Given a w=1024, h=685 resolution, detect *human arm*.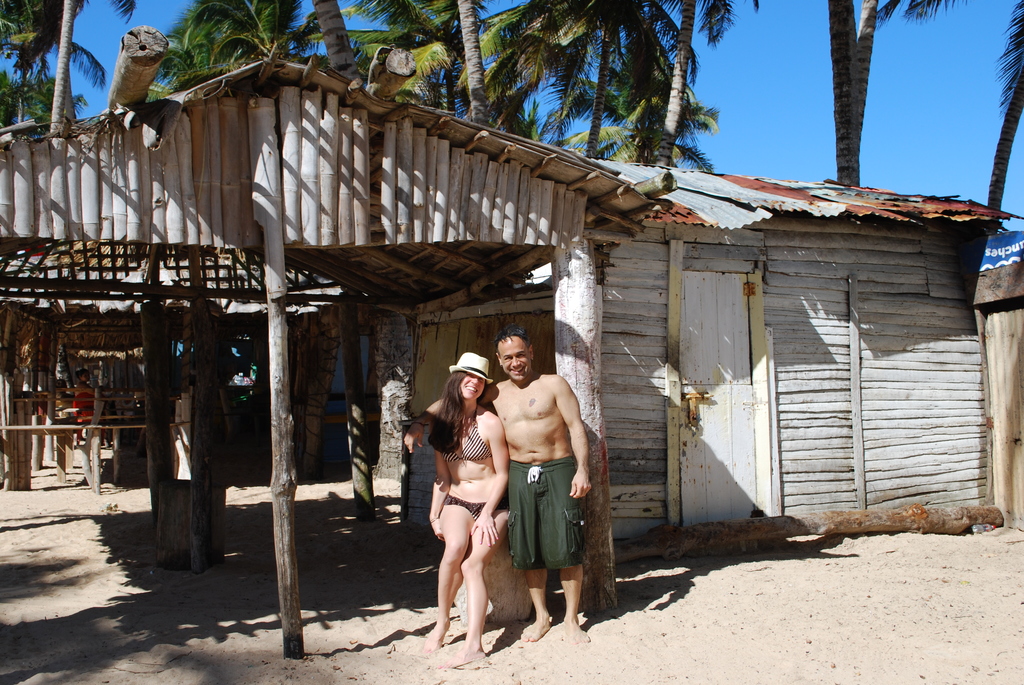
box(559, 381, 590, 495).
